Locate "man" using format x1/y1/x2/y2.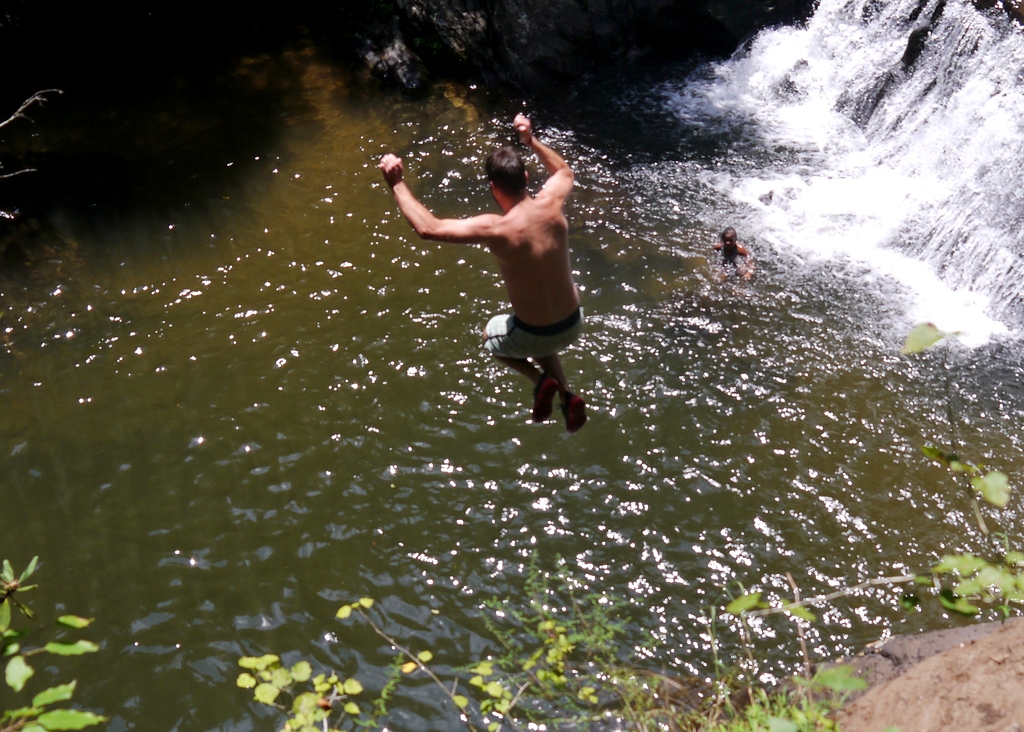
376/134/622/430.
